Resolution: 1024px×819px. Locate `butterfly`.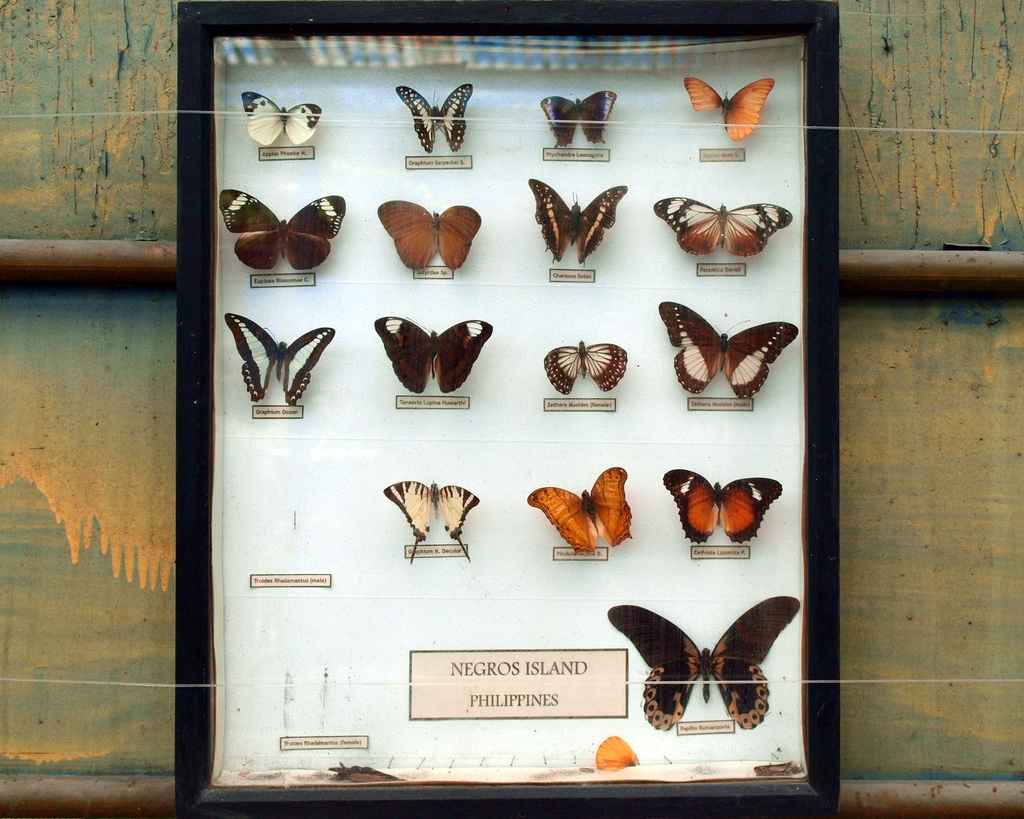
(756,763,804,775).
